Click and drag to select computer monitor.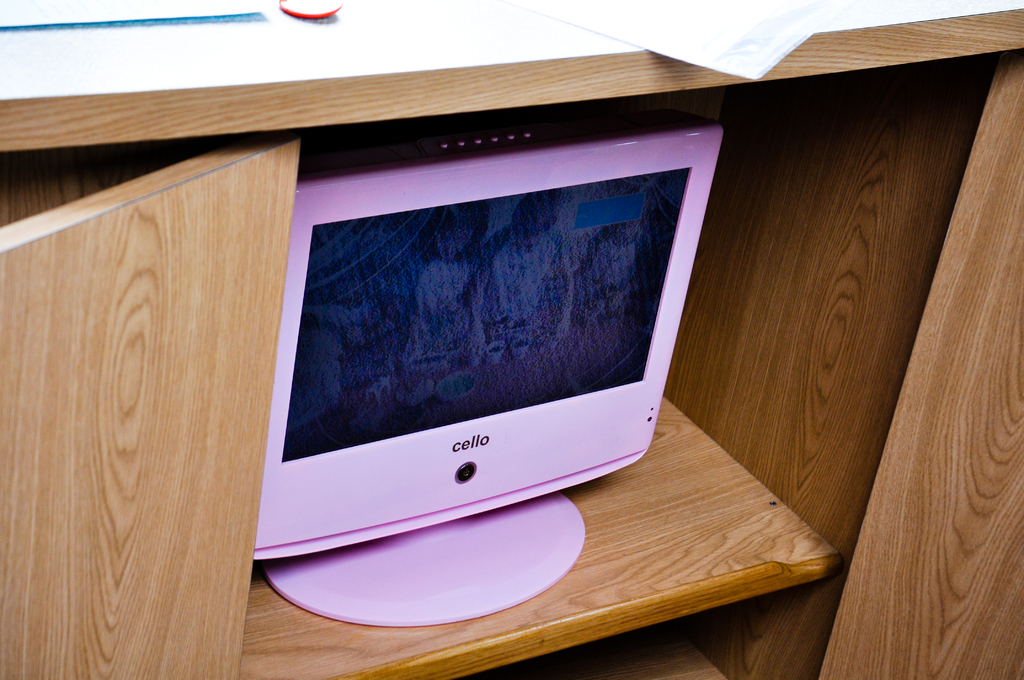
Selection: x1=230, y1=106, x2=743, y2=550.
